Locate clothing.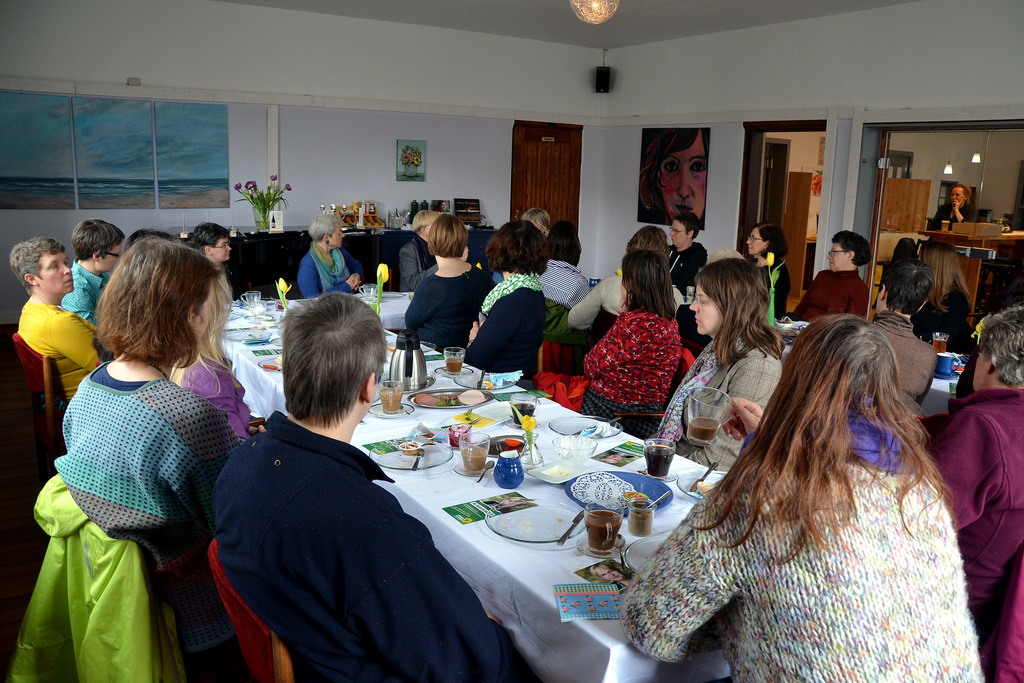
Bounding box: {"left": 51, "top": 381, "right": 223, "bottom": 572}.
